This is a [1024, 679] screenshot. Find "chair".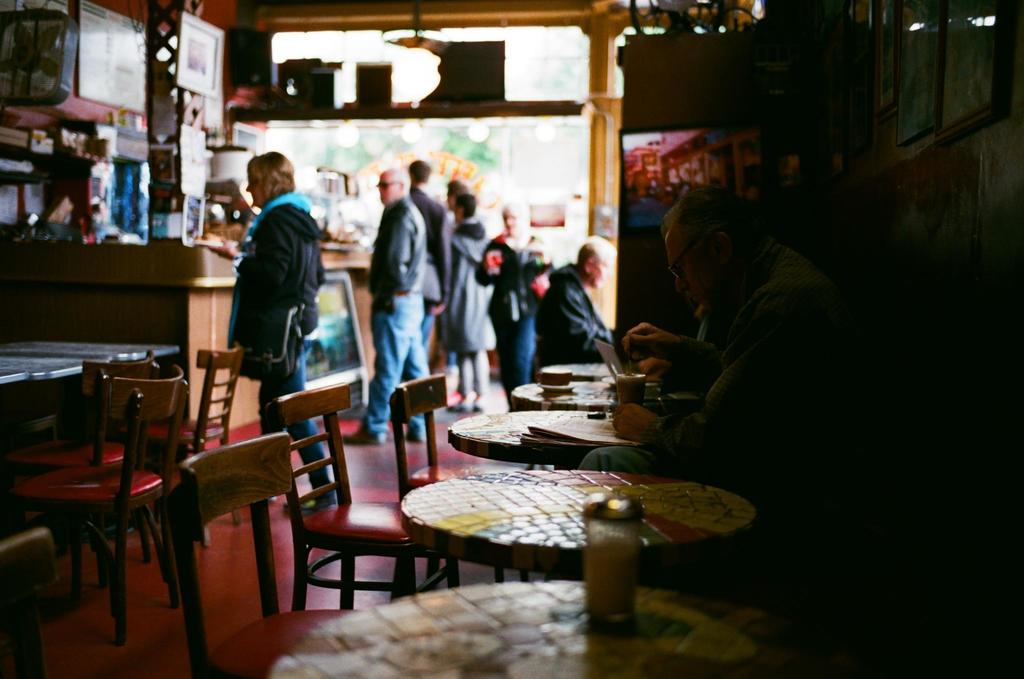
Bounding box: region(6, 350, 152, 596).
